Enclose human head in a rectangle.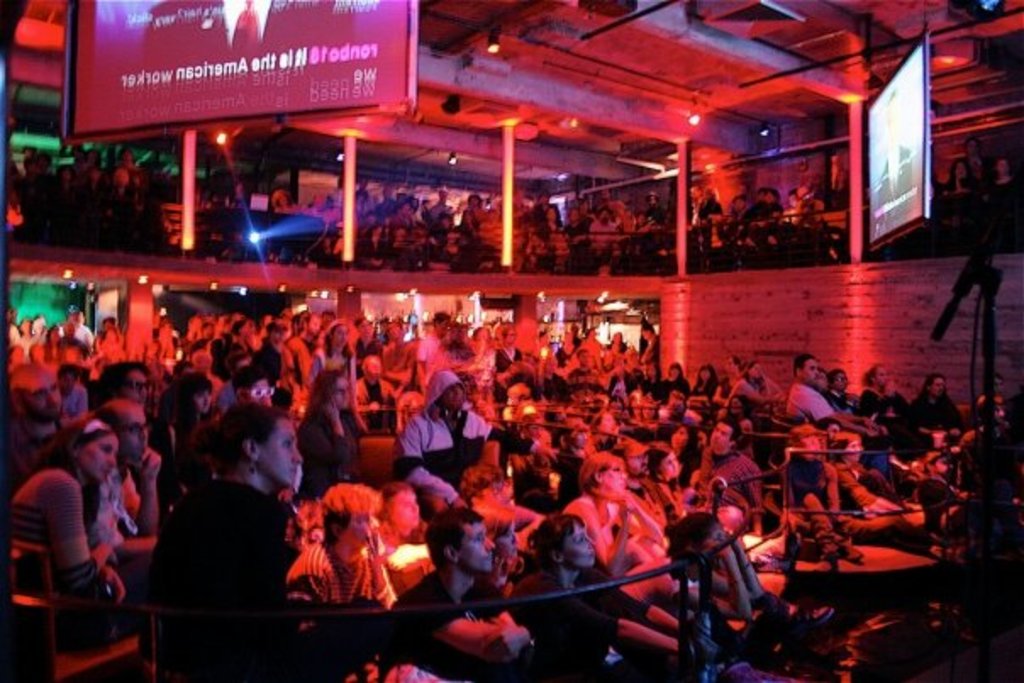
box=[383, 481, 424, 532].
